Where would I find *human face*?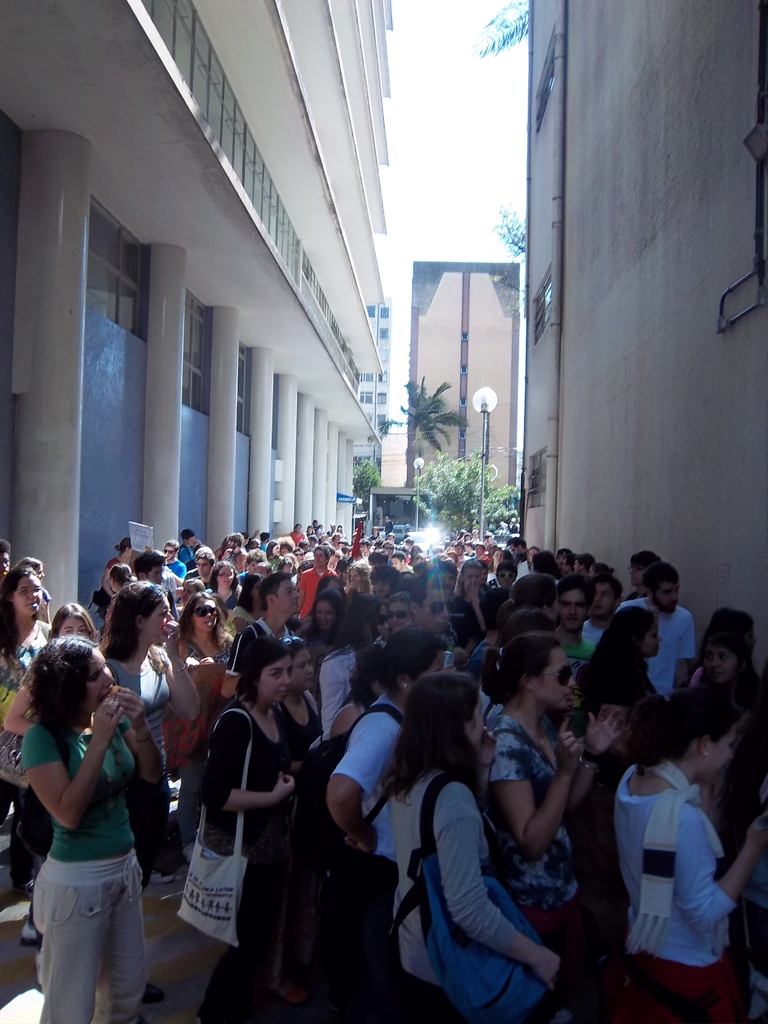
At locate(696, 634, 734, 683).
